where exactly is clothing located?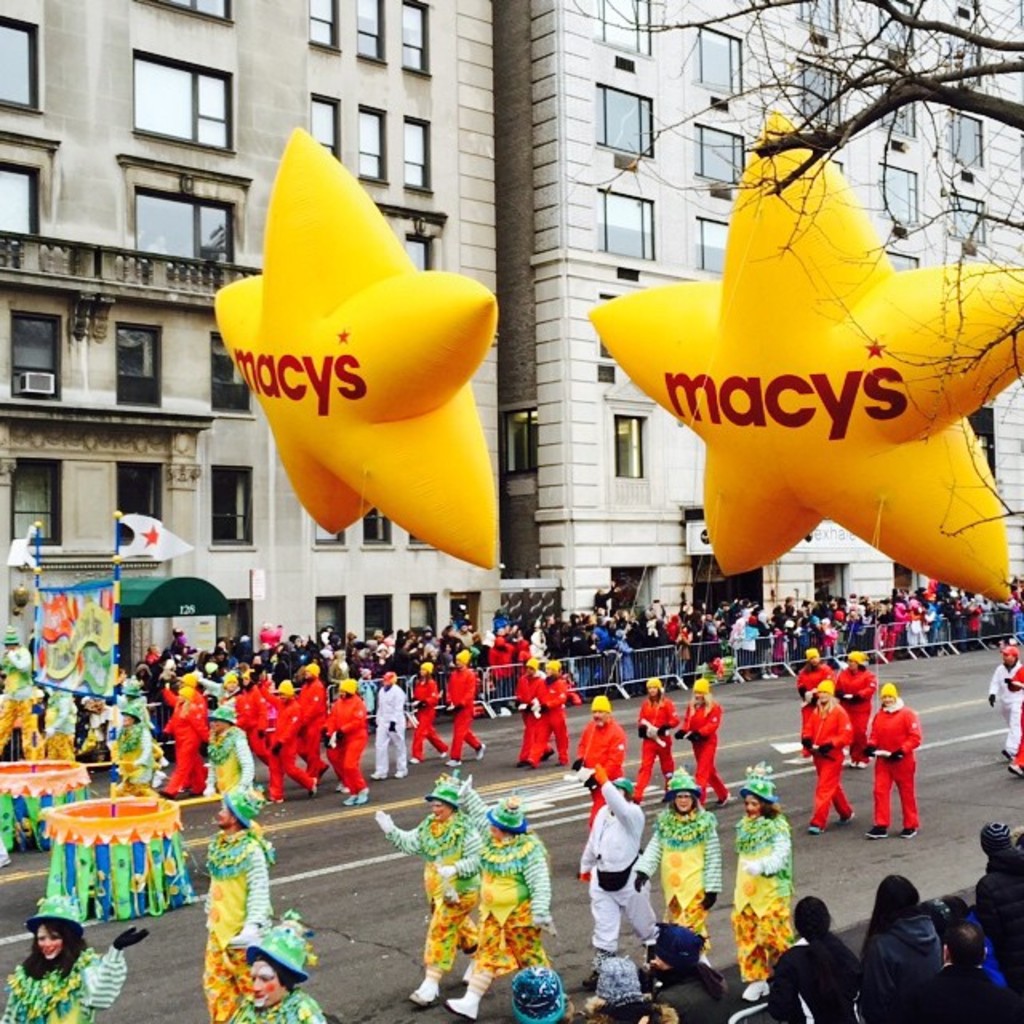
Its bounding box is bbox=[806, 696, 861, 827].
